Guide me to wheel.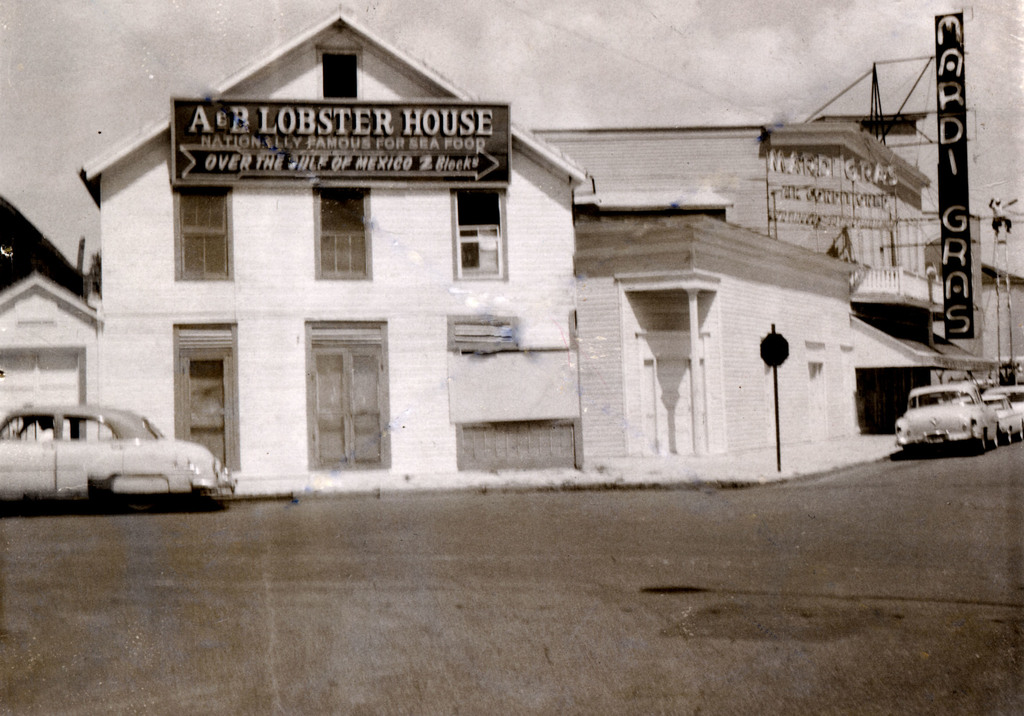
Guidance: box(1003, 427, 1014, 443).
